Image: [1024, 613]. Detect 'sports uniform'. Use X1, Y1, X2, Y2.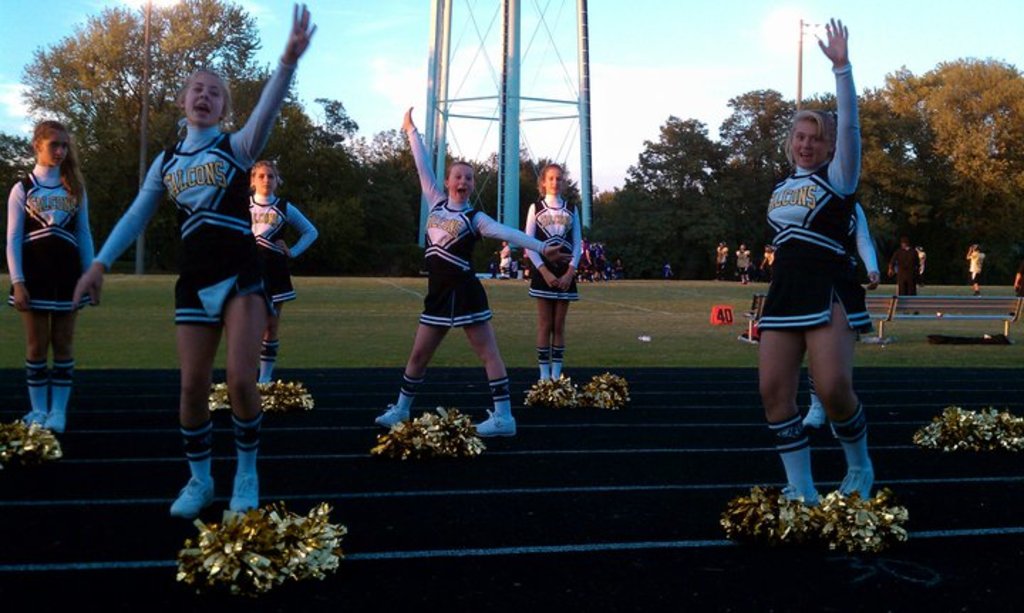
90, 57, 300, 511.
